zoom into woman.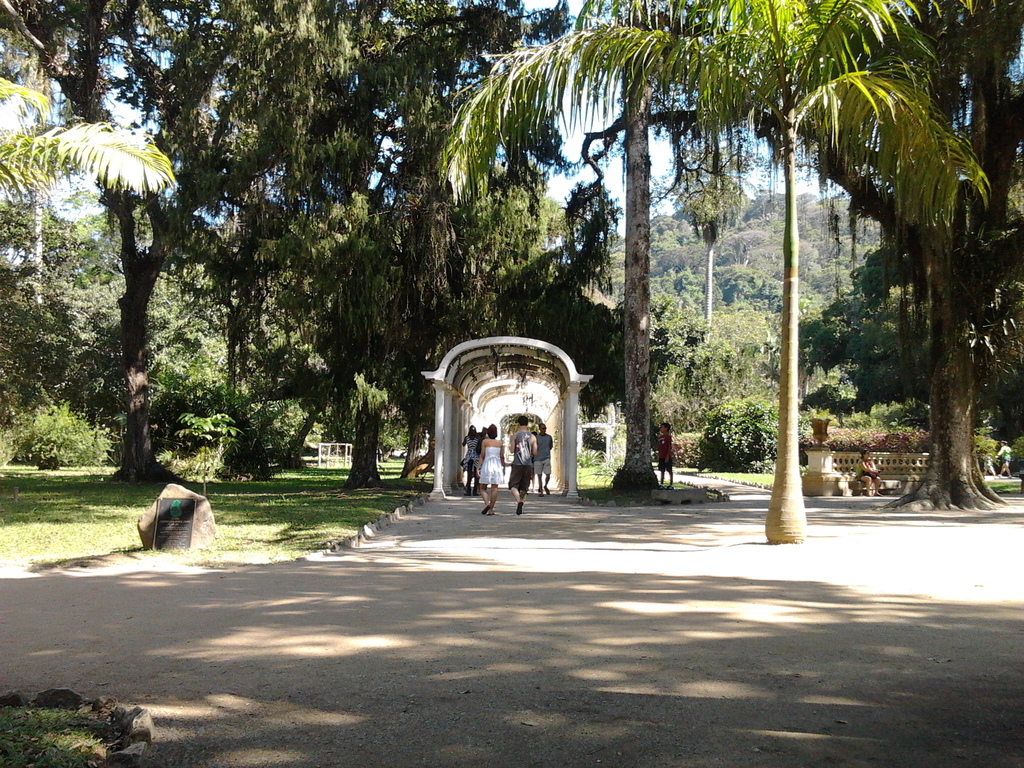
Zoom target: left=476, top=419, right=507, bottom=511.
